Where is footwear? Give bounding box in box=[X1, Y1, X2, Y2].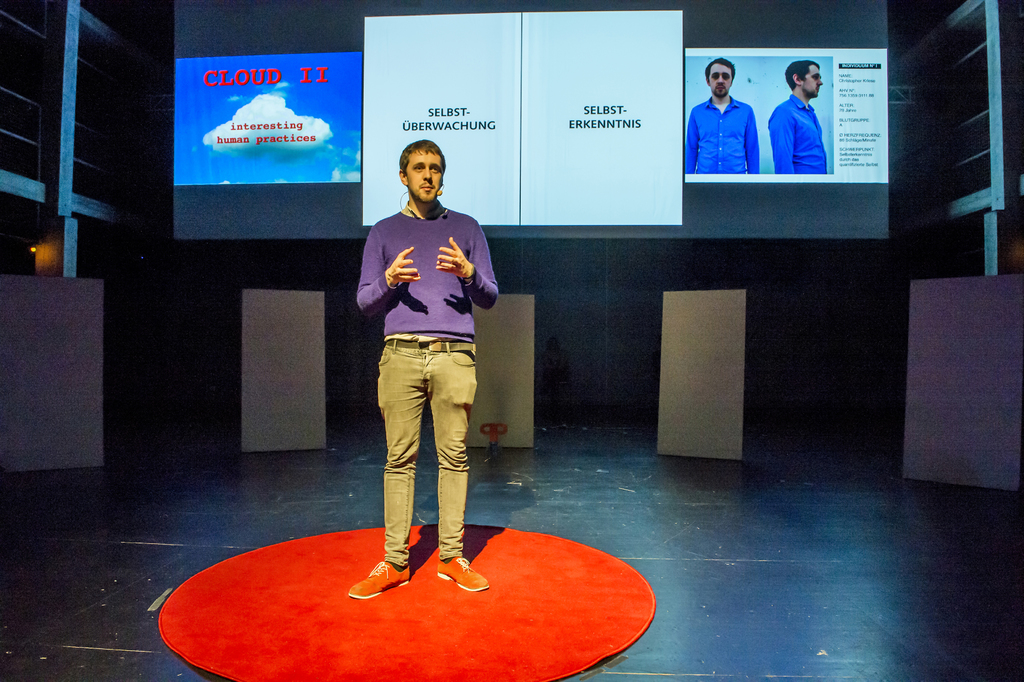
box=[344, 557, 417, 599].
